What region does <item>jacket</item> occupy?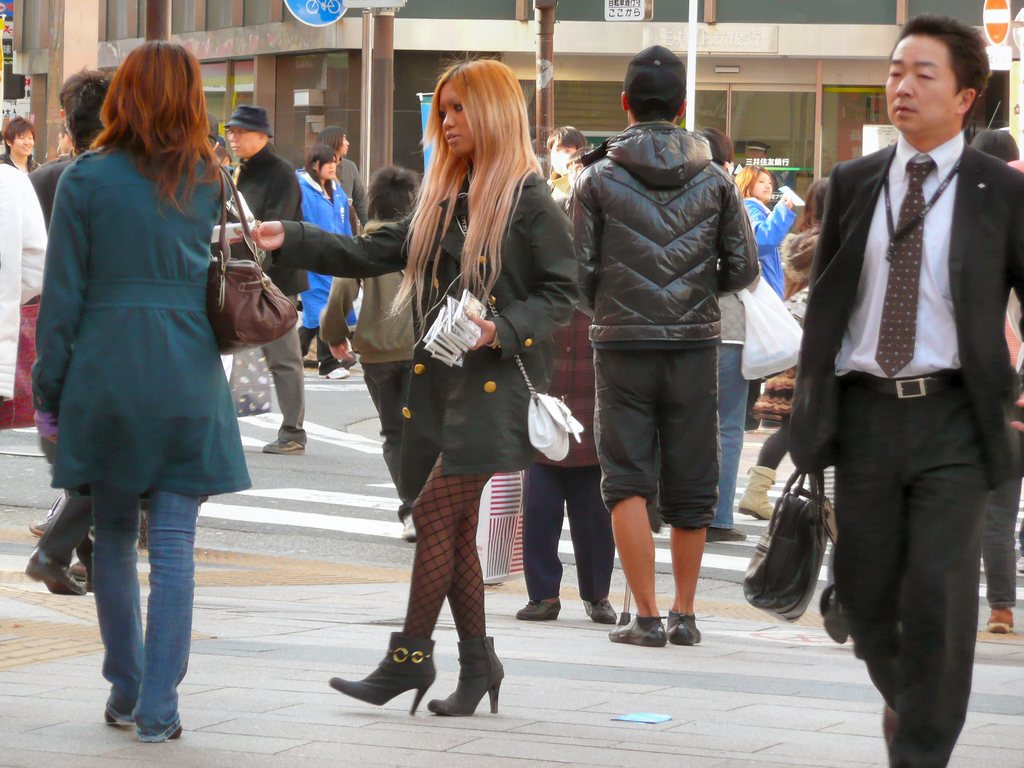
740, 227, 819, 422.
